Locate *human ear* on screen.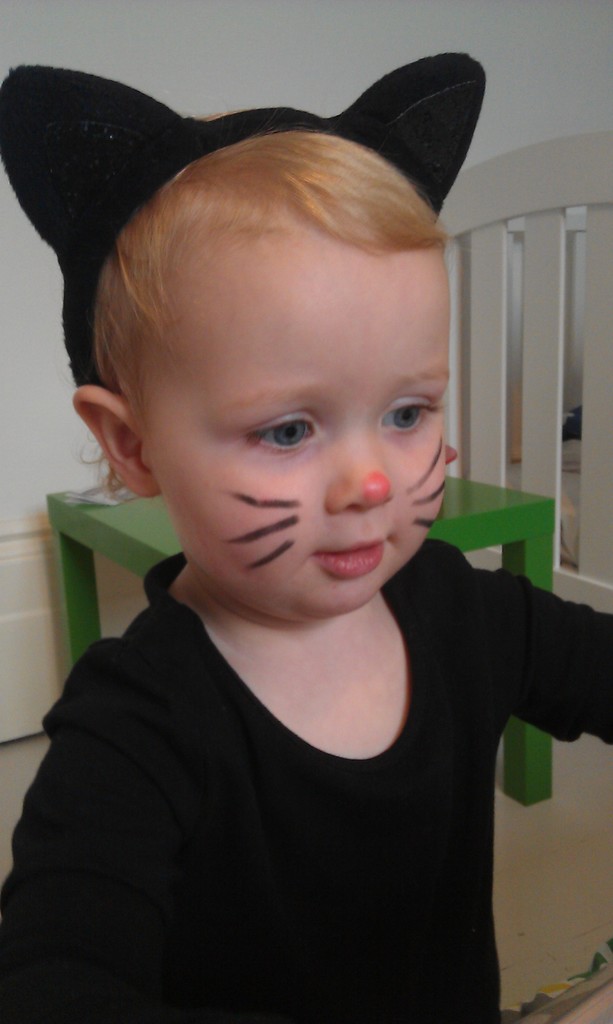
On screen at l=78, t=388, r=154, b=496.
